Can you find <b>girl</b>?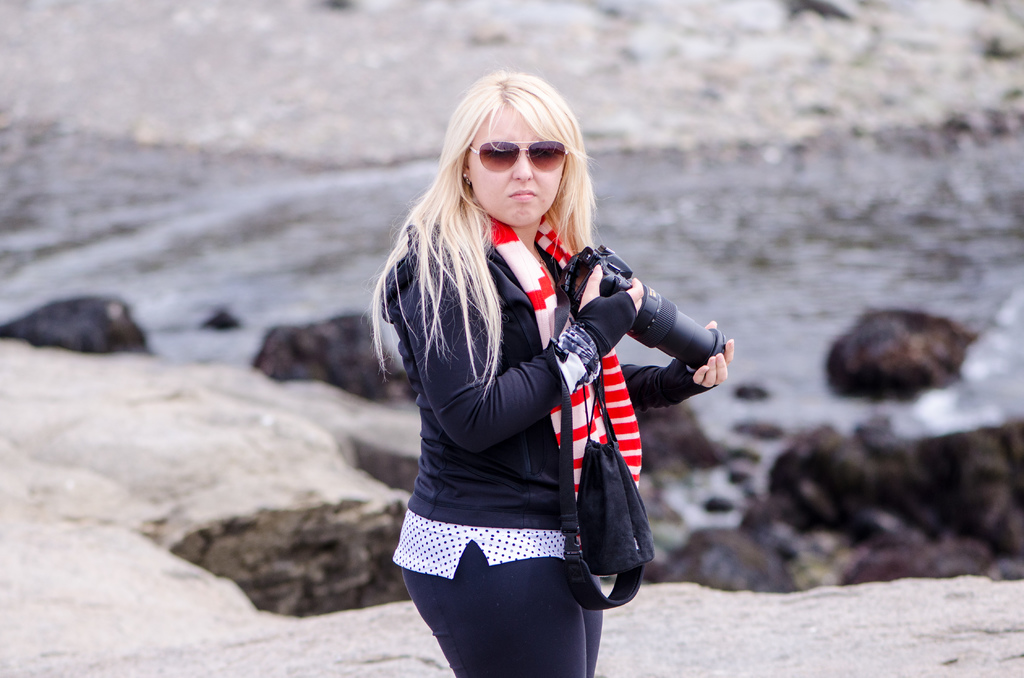
Yes, bounding box: 372, 74, 734, 677.
